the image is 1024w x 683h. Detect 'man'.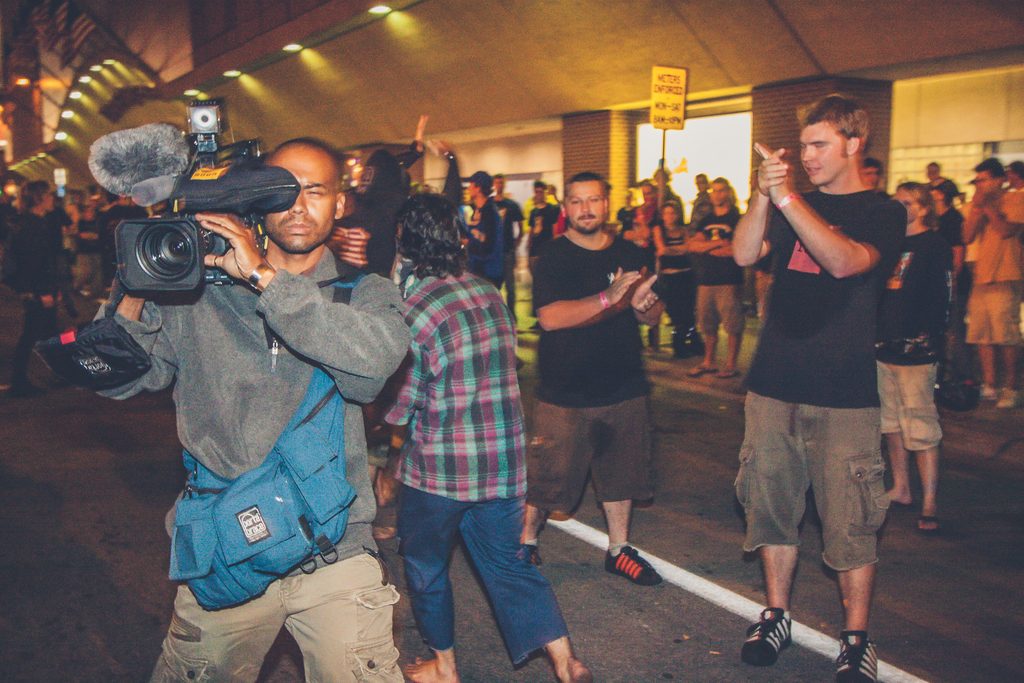
Detection: crop(736, 89, 913, 682).
